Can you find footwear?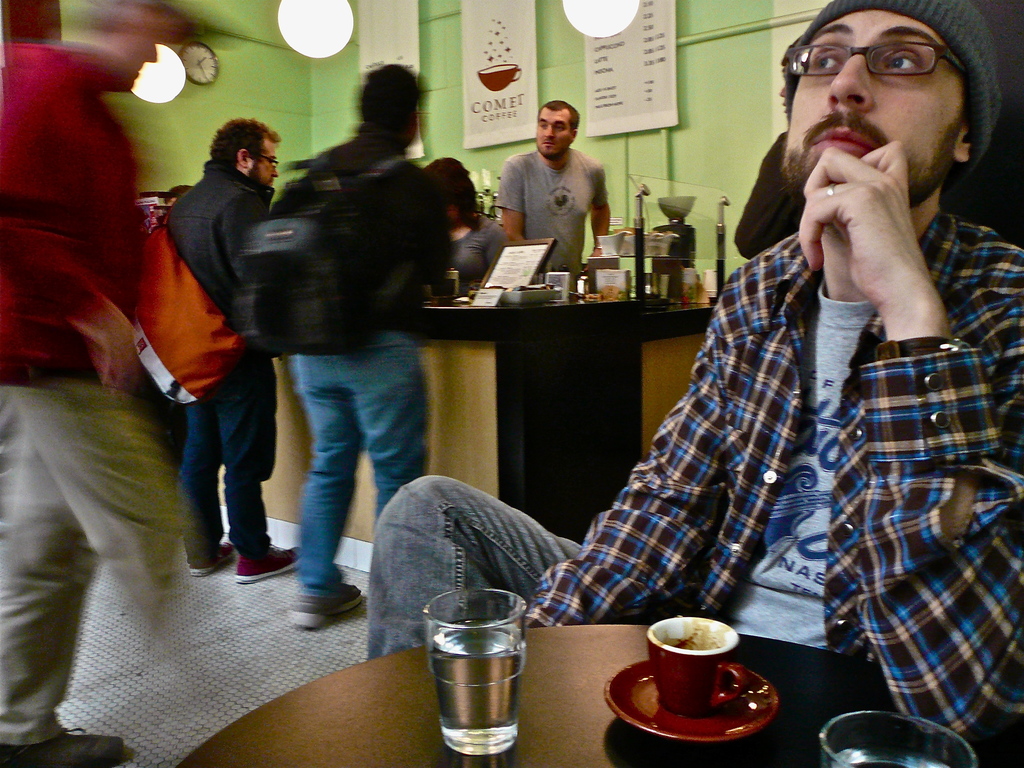
Yes, bounding box: locate(193, 538, 236, 579).
